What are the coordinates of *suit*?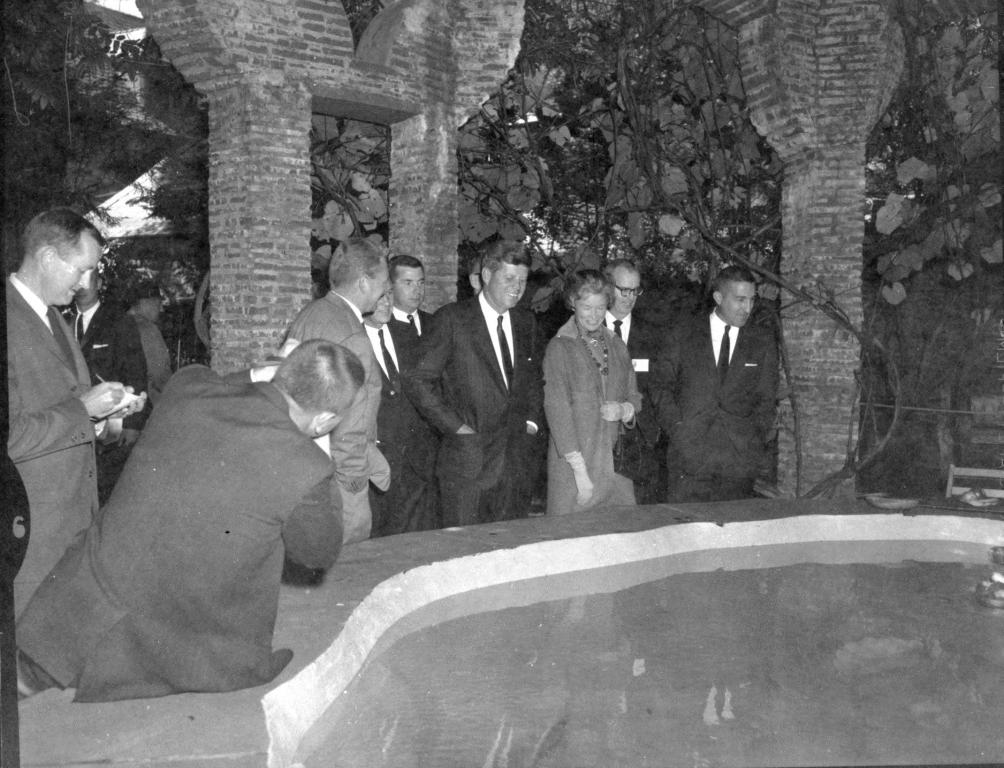
box(385, 305, 442, 531).
